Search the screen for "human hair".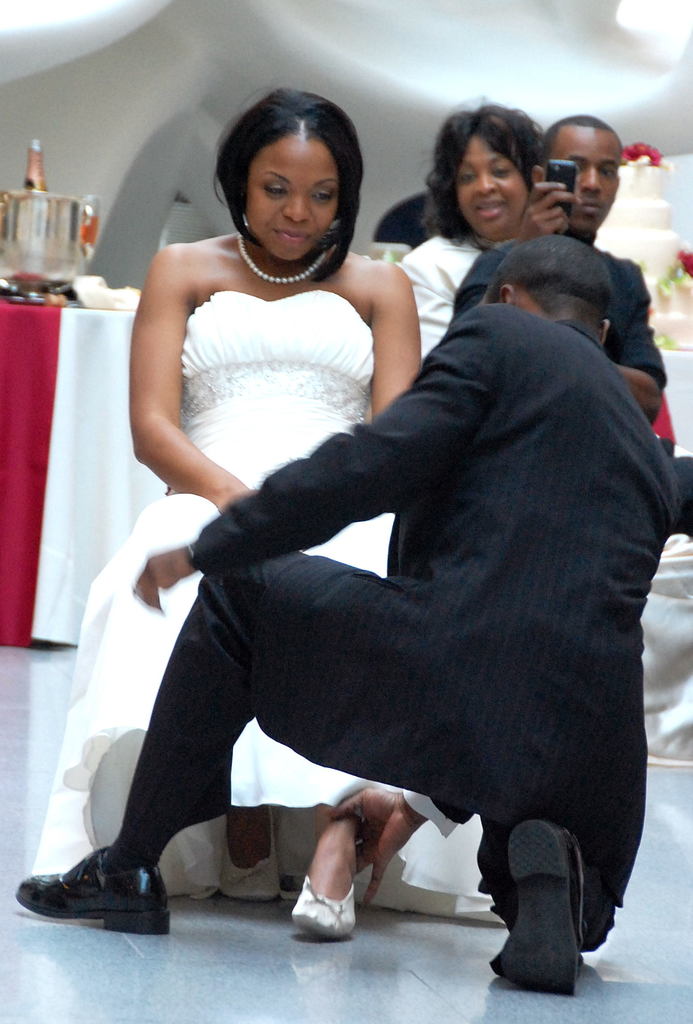
Found at crop(539, 112, 626, 159).
